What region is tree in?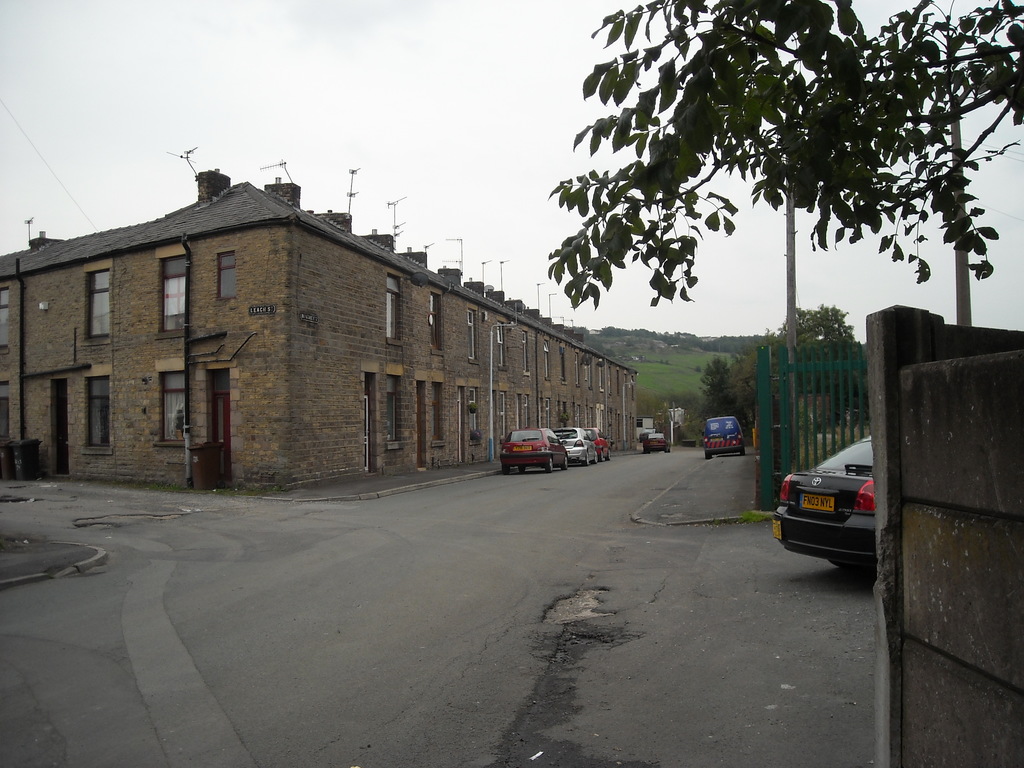
BBox(703, 355, 753, 426).
